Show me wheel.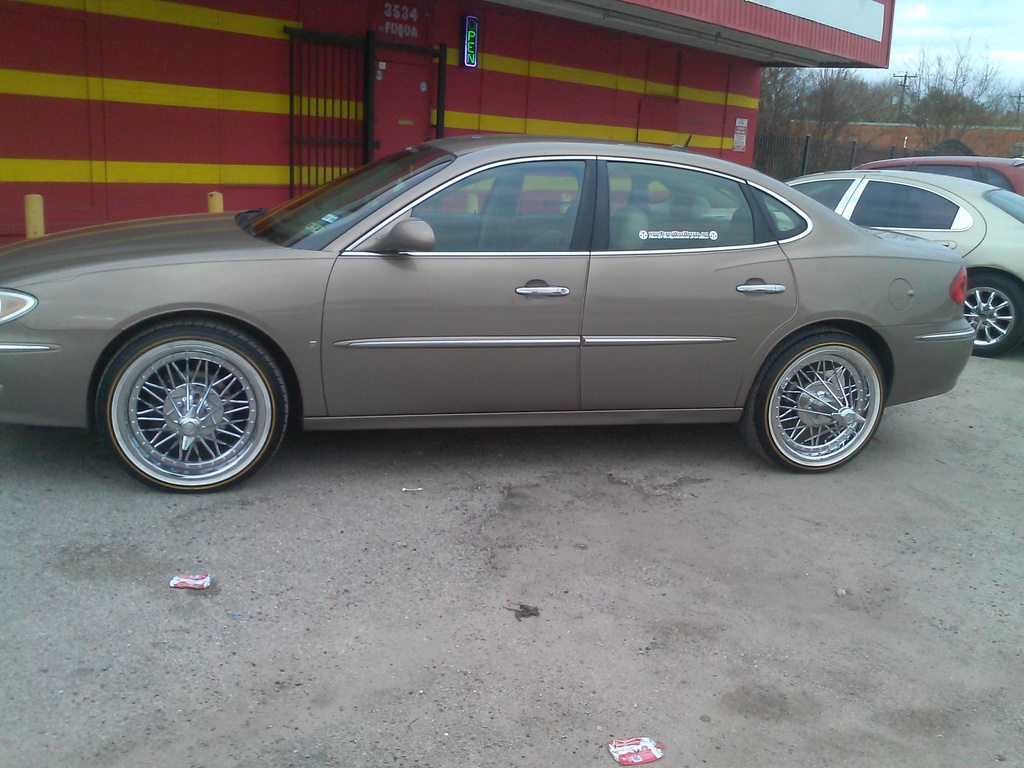
wheel is here: bbox=(99, 320, 280, 484).
